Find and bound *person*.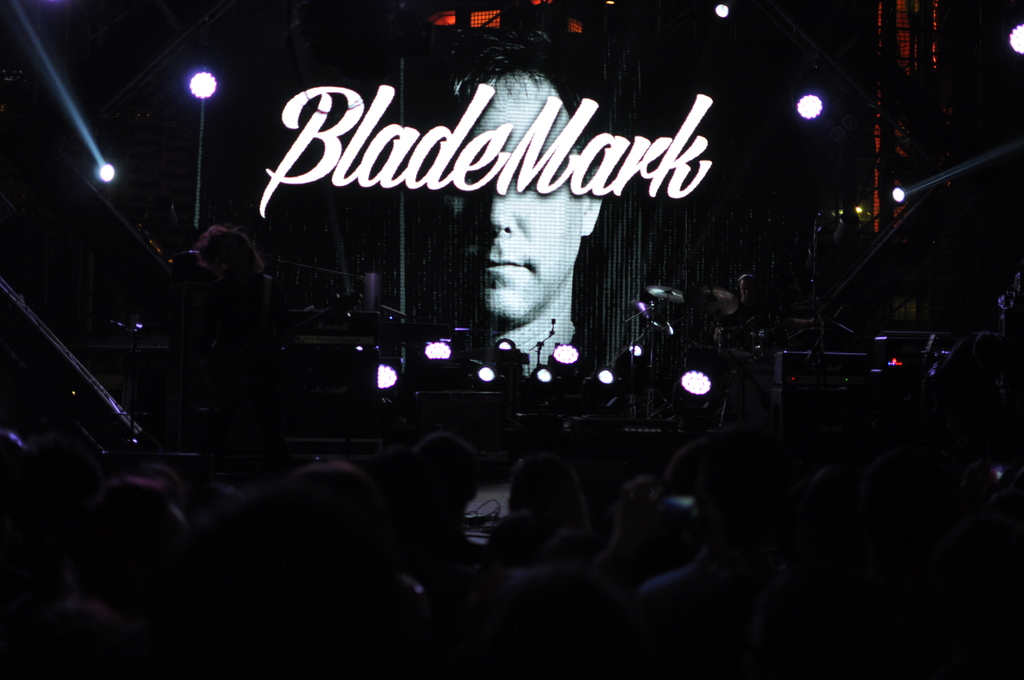
Bound: bbox(433, 29, 603, 375).
